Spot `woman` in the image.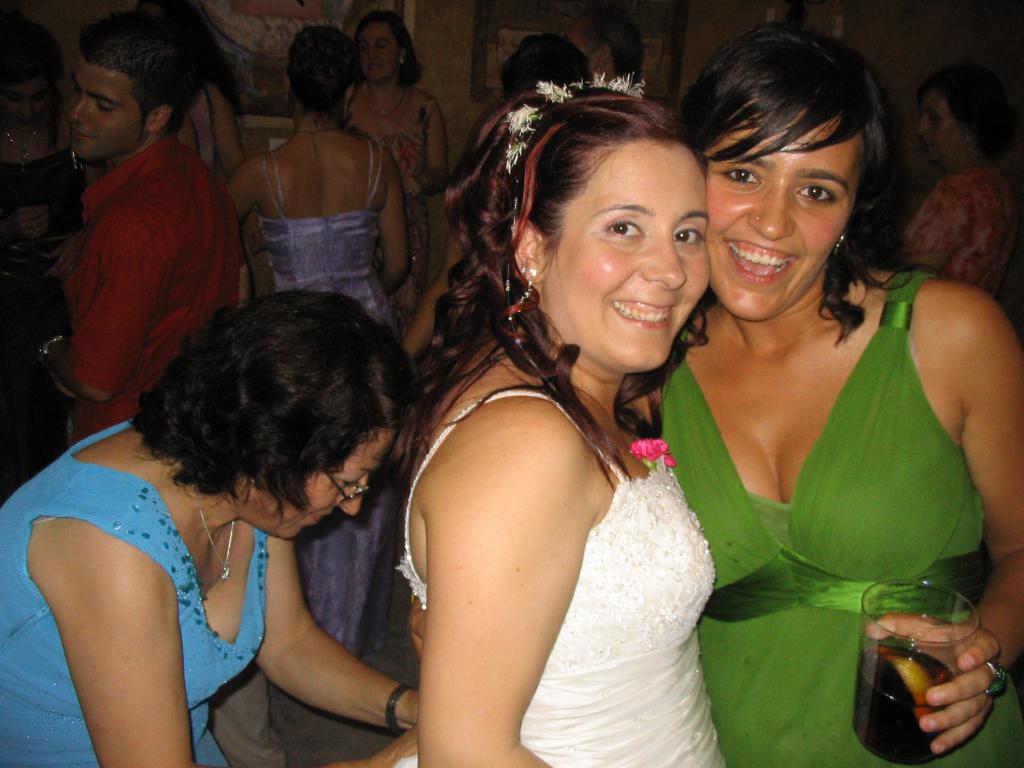
`woman` found at 346,11,447,299.
